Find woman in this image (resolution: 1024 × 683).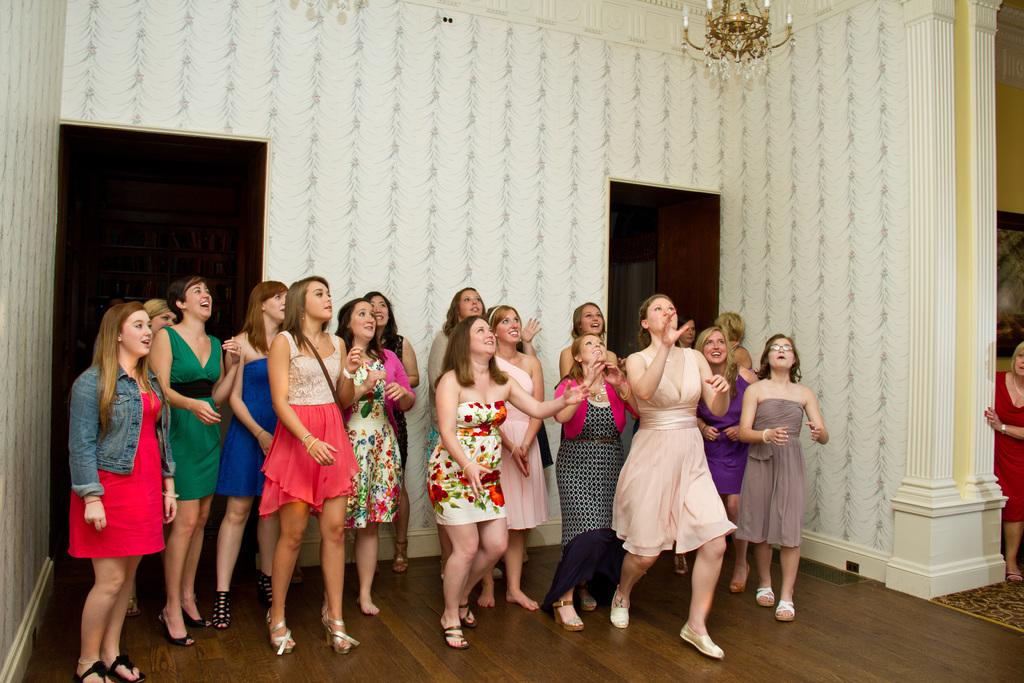
x1=364, y1=288, x2=414, y2=570.
